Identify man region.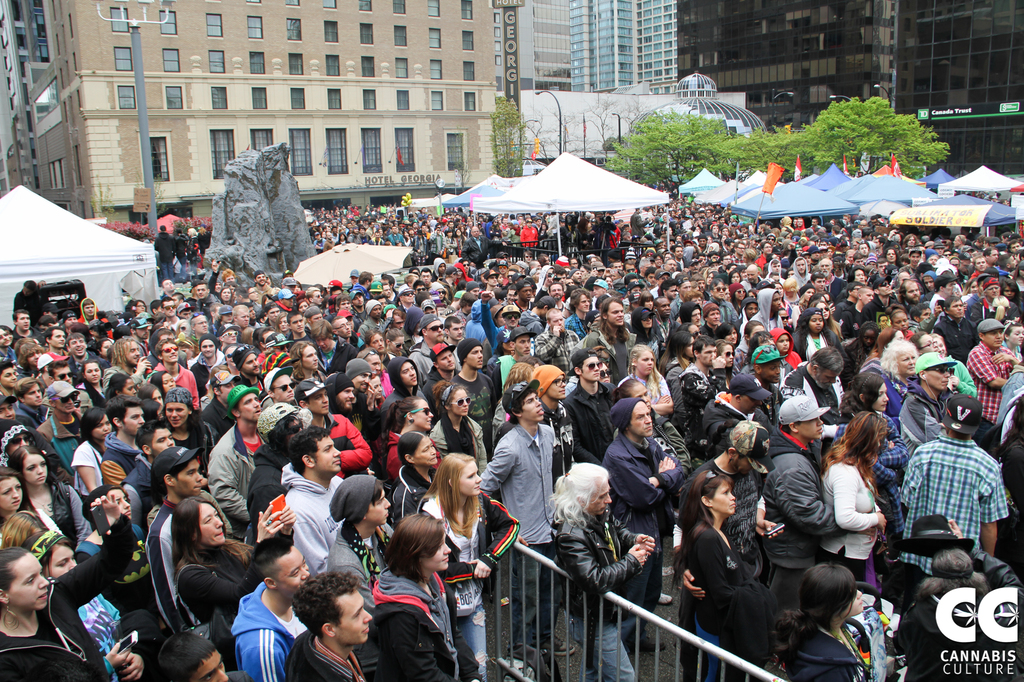
Region: 858,220,865,228.
